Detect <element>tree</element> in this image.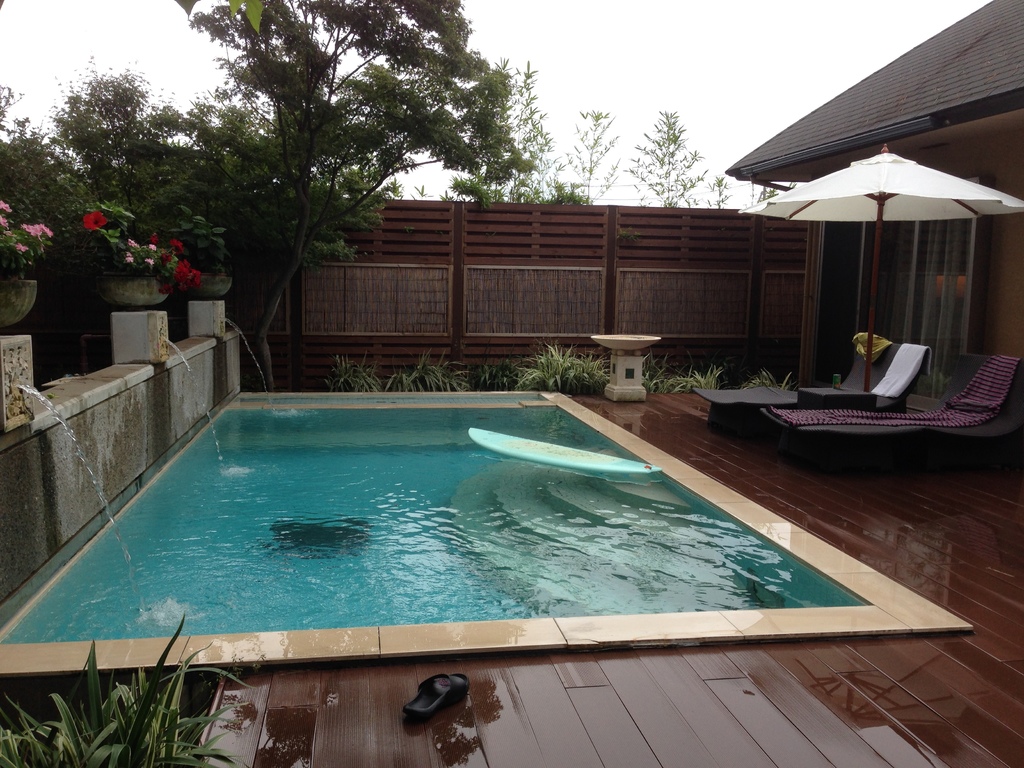
Detection: box=[472, 66, 567, 205].
